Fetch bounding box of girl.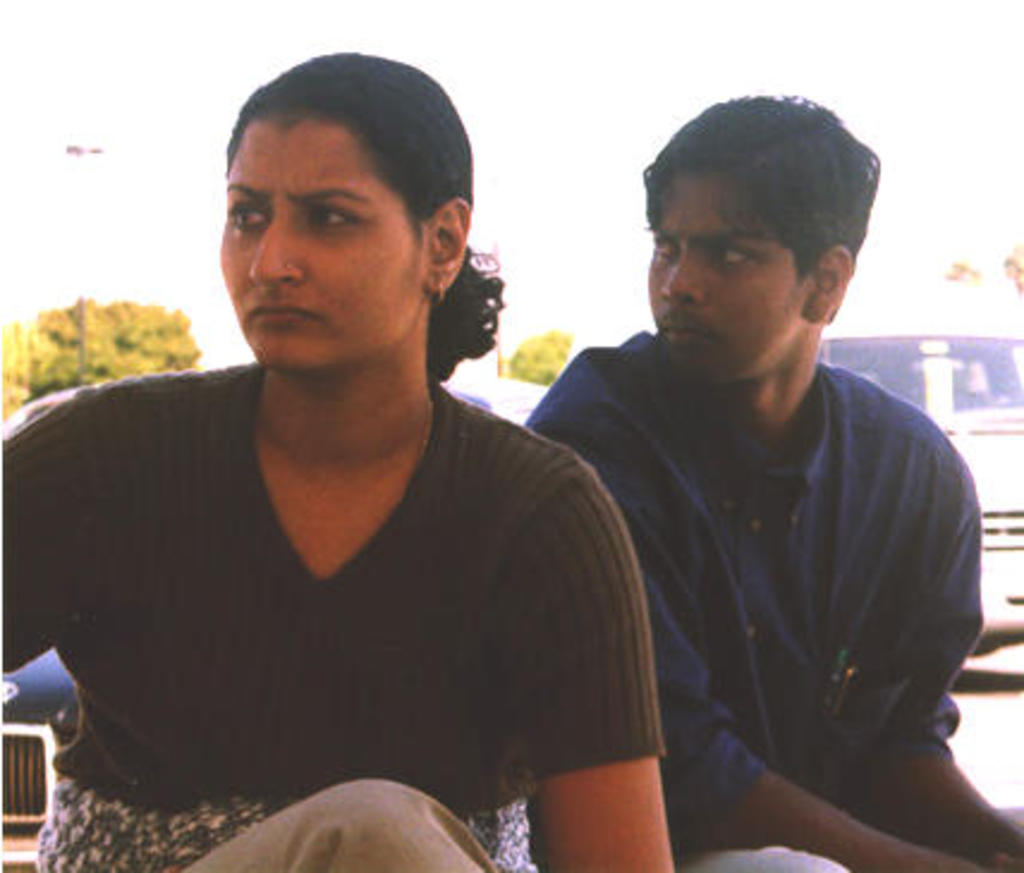
Bbox: x1=0, y1=48, x2=675, y2=871.
